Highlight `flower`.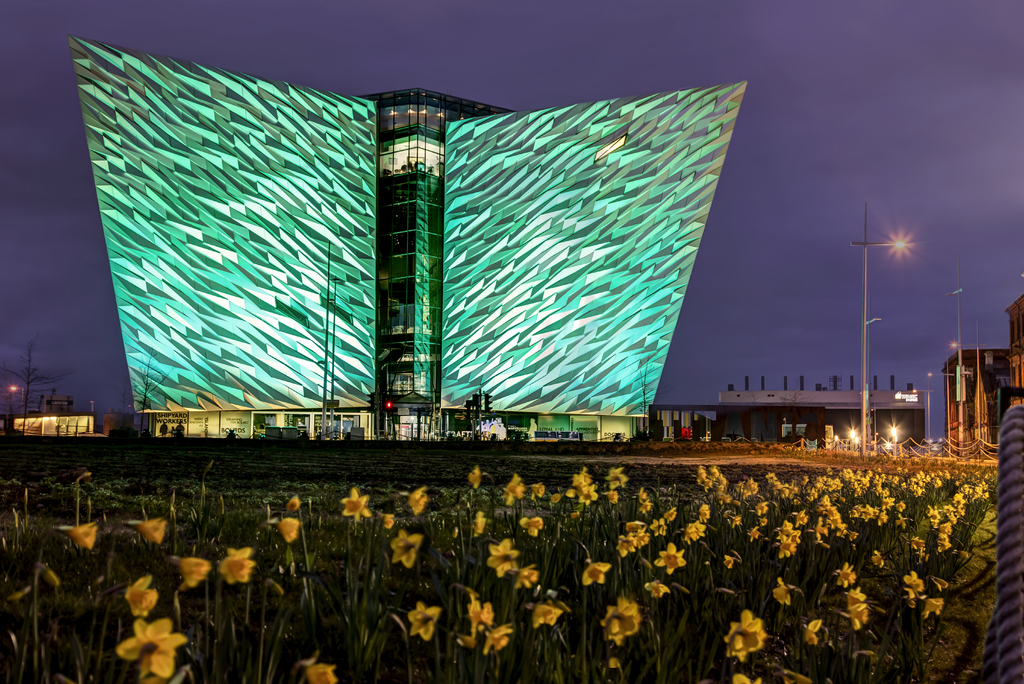
Highlighted region: detection(645, 584, 669, 596).
